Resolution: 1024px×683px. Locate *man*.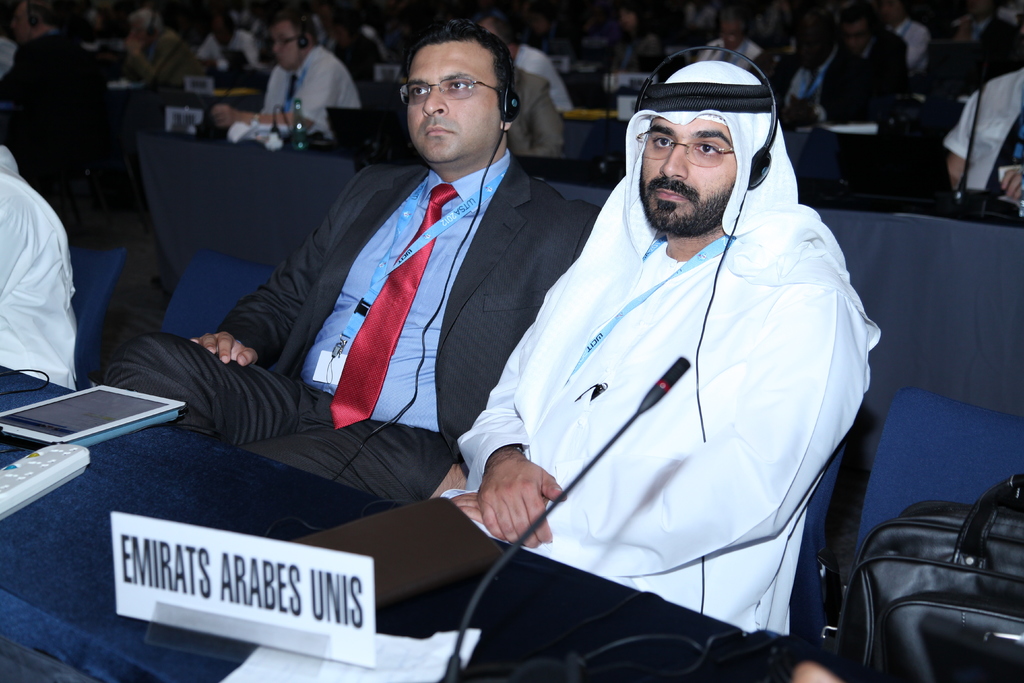
(x1=767, y1=11, x2=881, y2=127).
